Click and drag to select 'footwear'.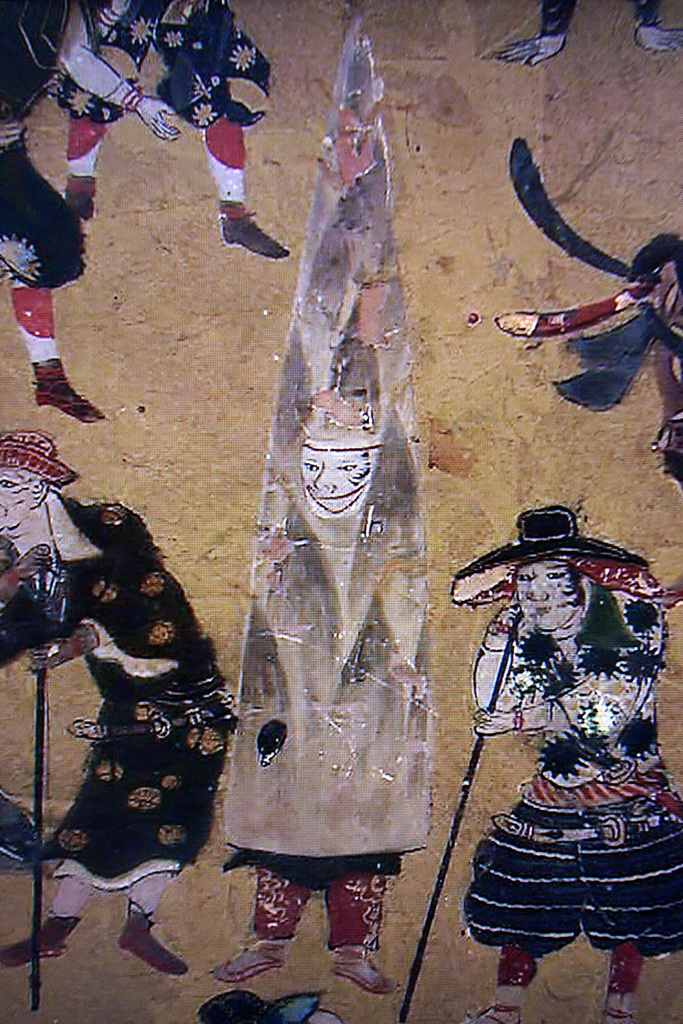
Selection: [x1=67, y1=195, x2=94, y2=221].
